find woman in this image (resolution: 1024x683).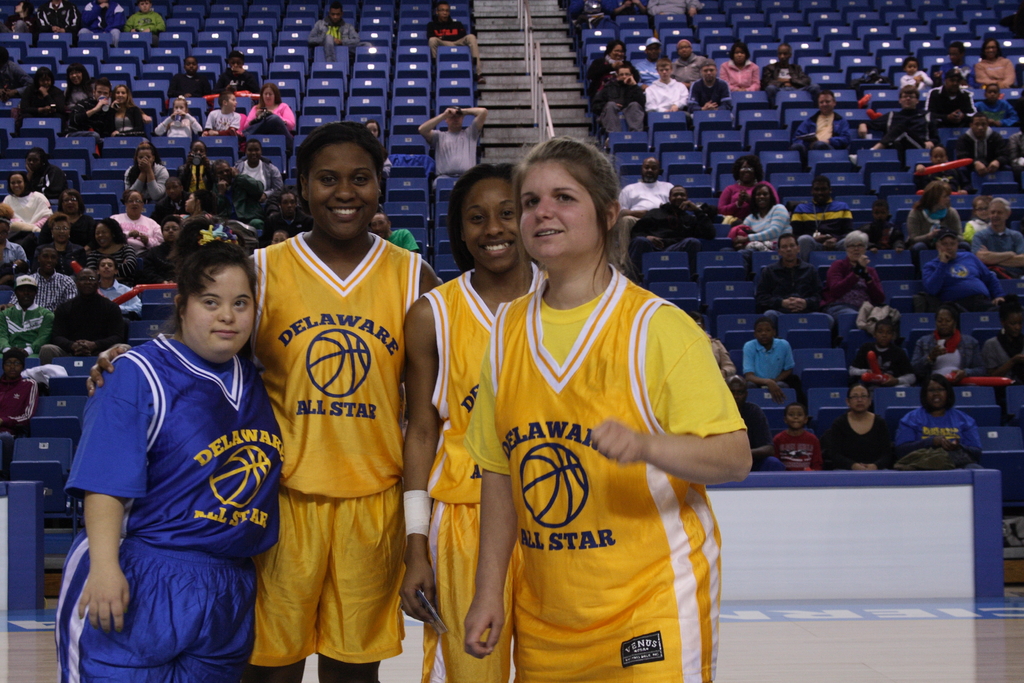
bbox=(868, 84, 924, 156).
